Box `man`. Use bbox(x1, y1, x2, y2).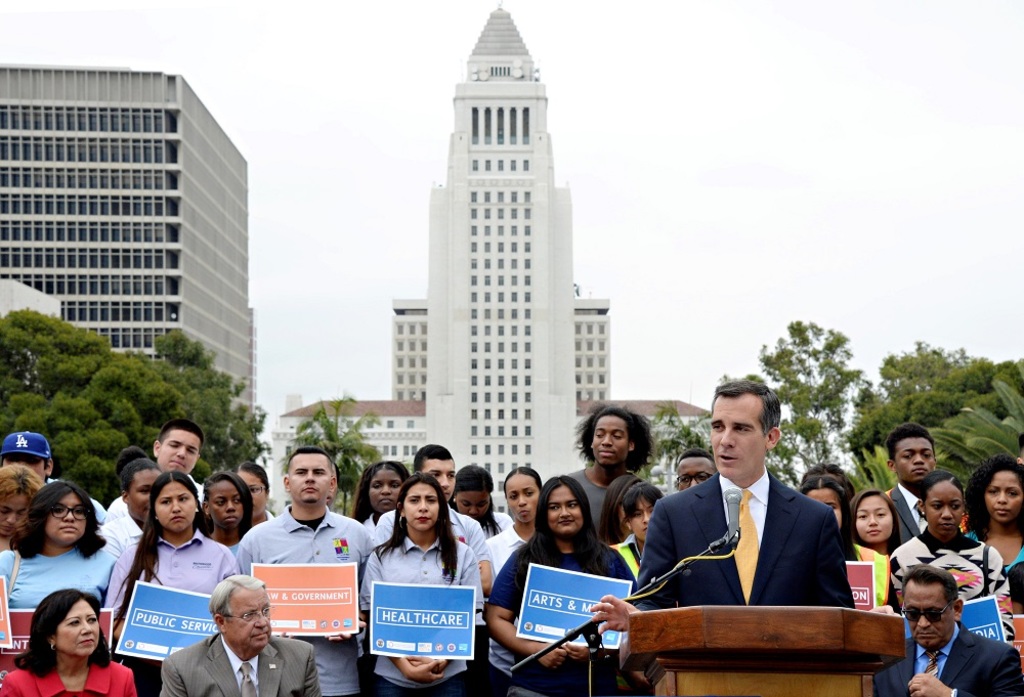
bbox(224, 450, 365, 671).
